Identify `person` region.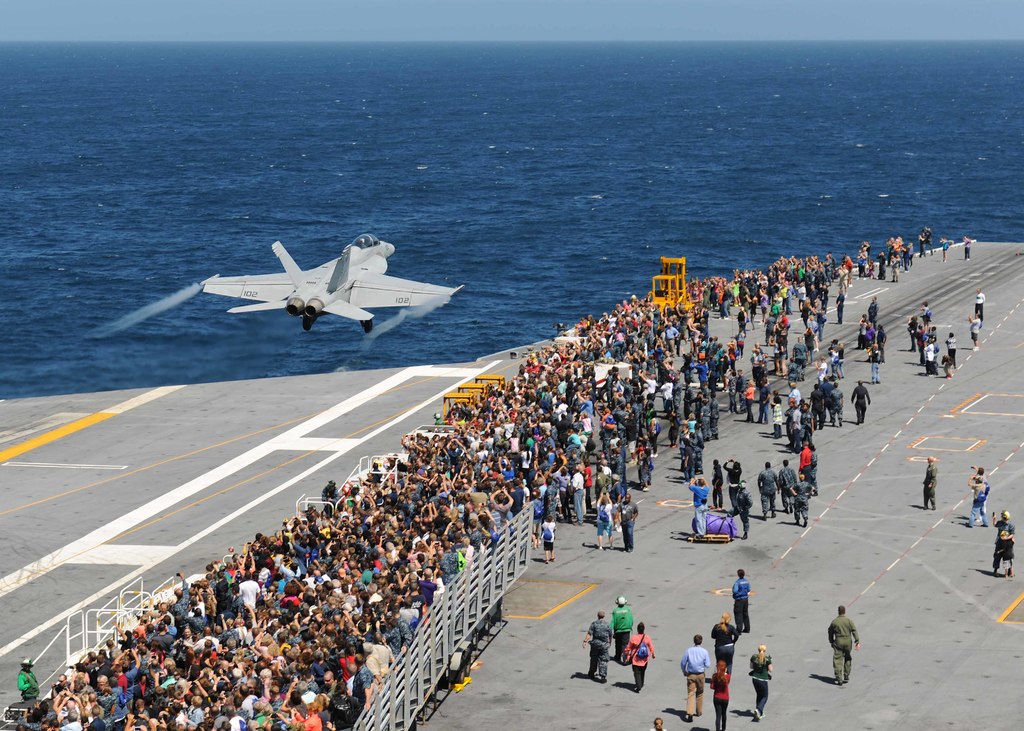
Region: [left=973, top=287, right=984, bottom=325].
